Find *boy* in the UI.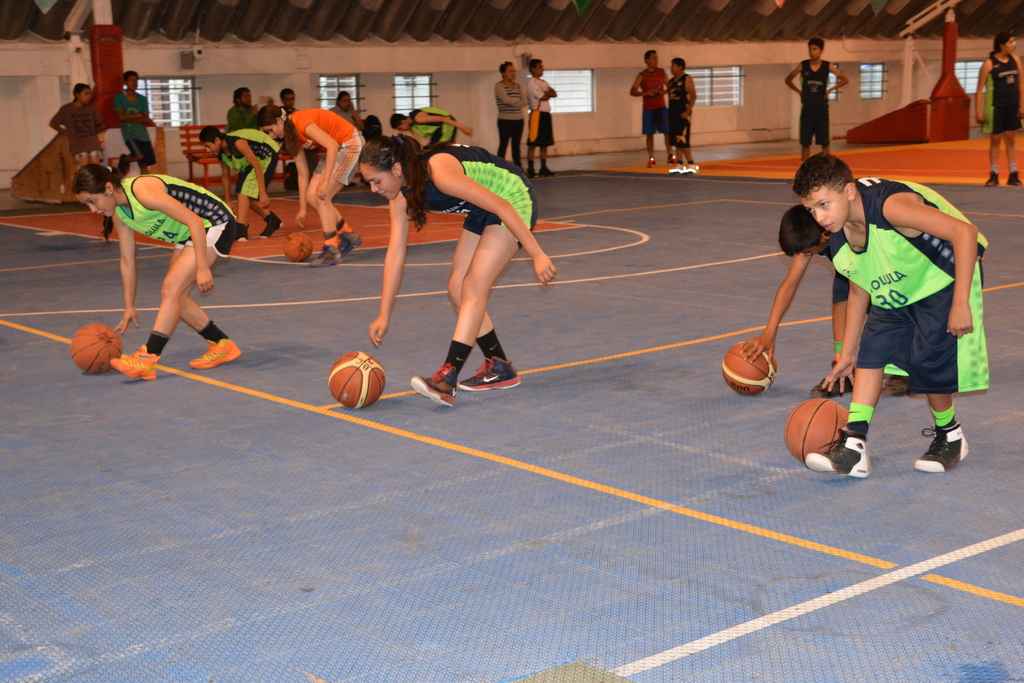
UI element at [200, 126, 278, 243].
